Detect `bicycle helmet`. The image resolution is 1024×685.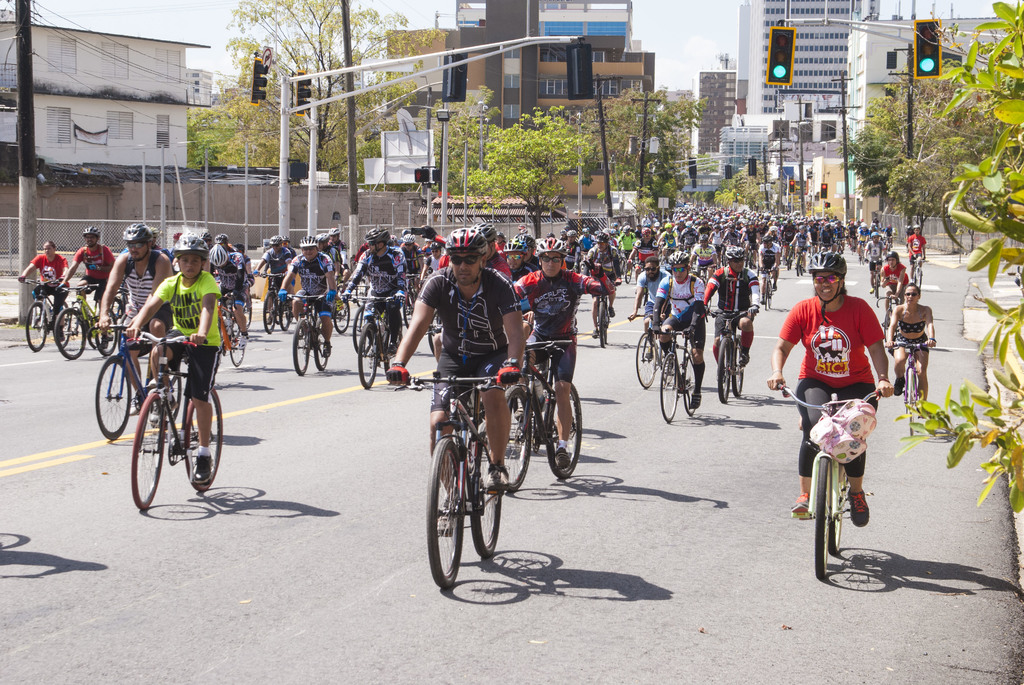
[82, 227, 99, 236].
